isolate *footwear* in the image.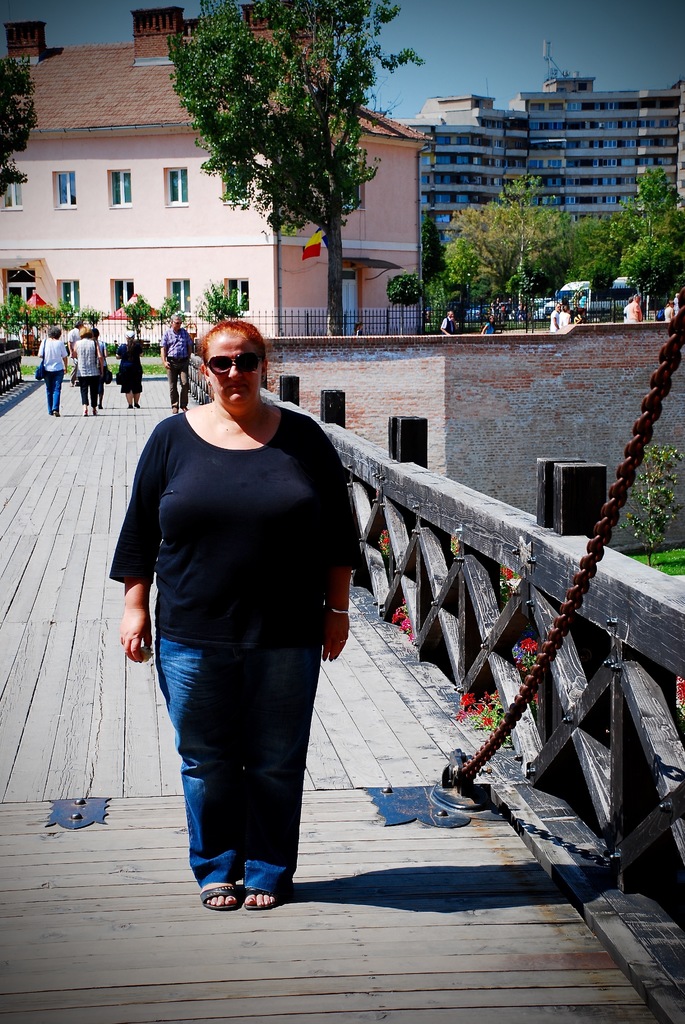
Isolated region: region(242, 895, 281, 910).
